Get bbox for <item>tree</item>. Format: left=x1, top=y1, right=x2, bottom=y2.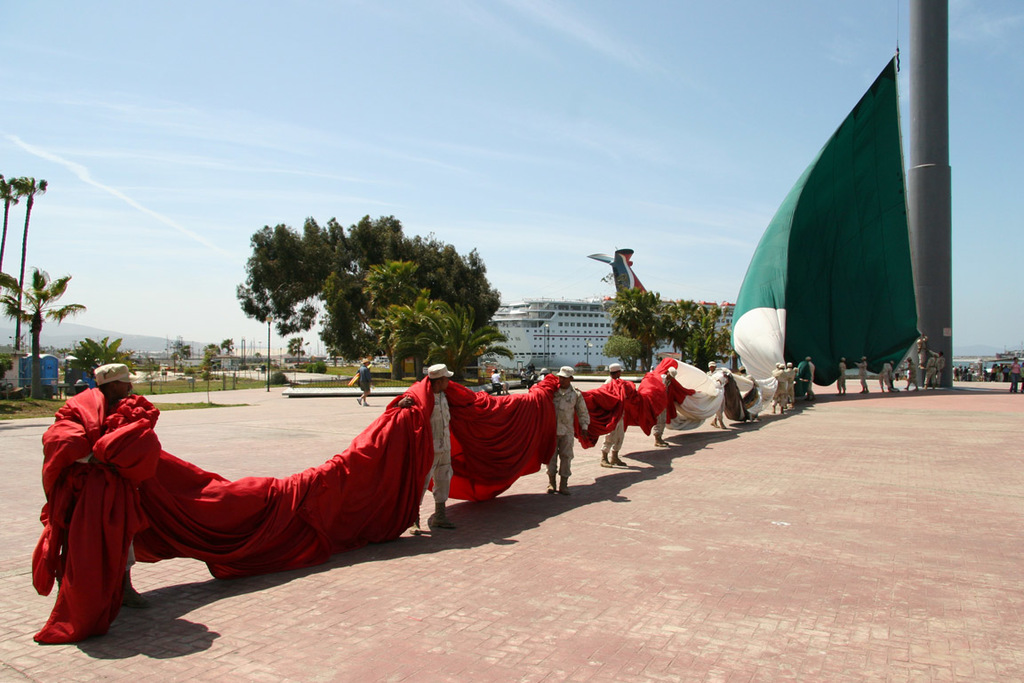
left=170, top=338, right=188, bottom=364.
